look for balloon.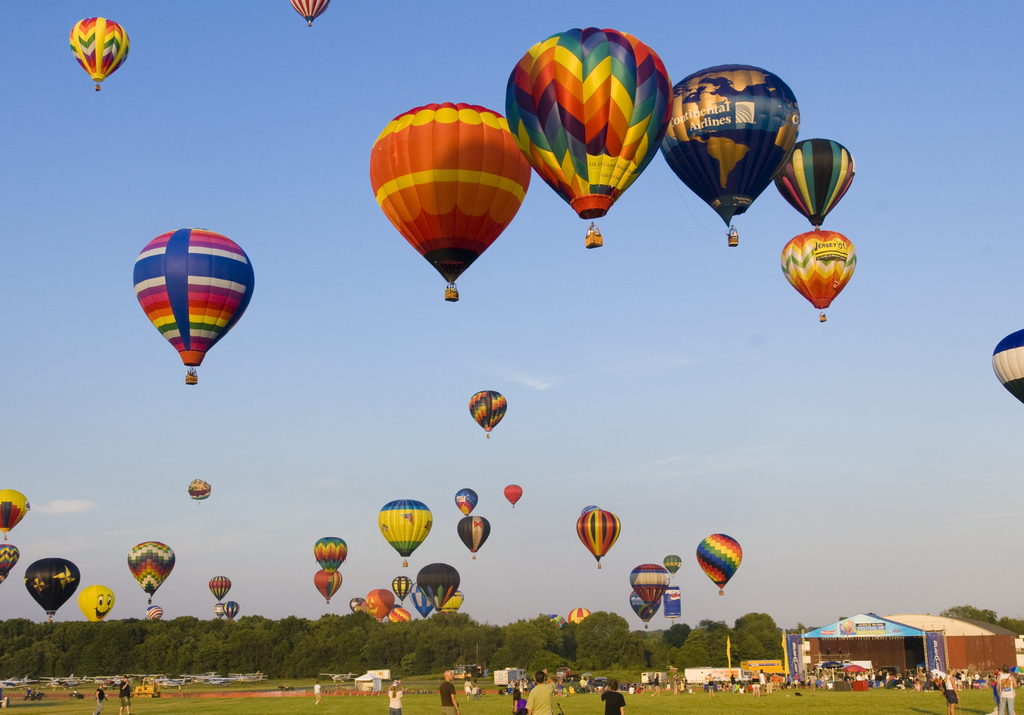
Found: select_region(774, 137, 856, 227).
